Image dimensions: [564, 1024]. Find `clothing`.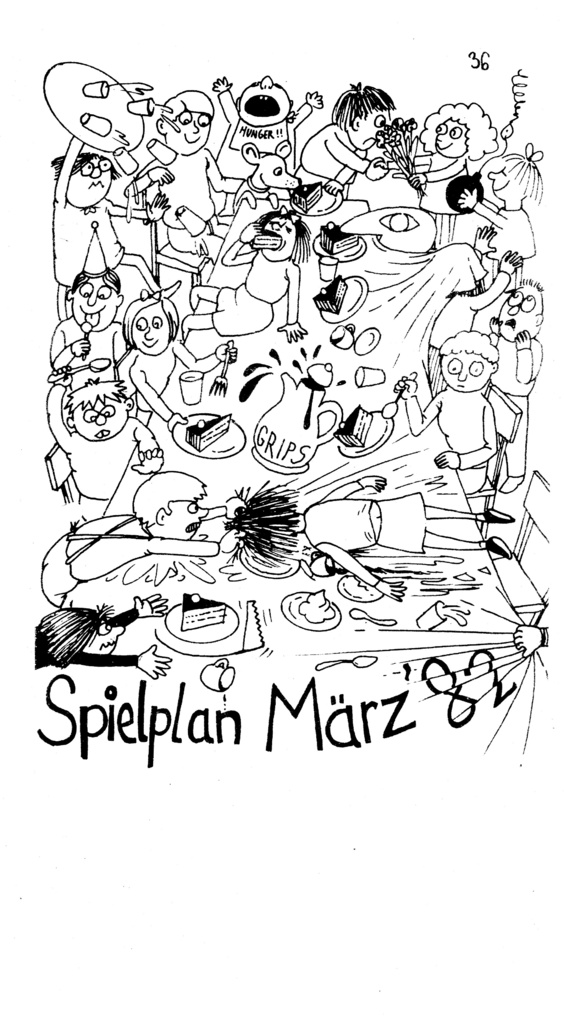
BBox(46, 383, 160, 514).
